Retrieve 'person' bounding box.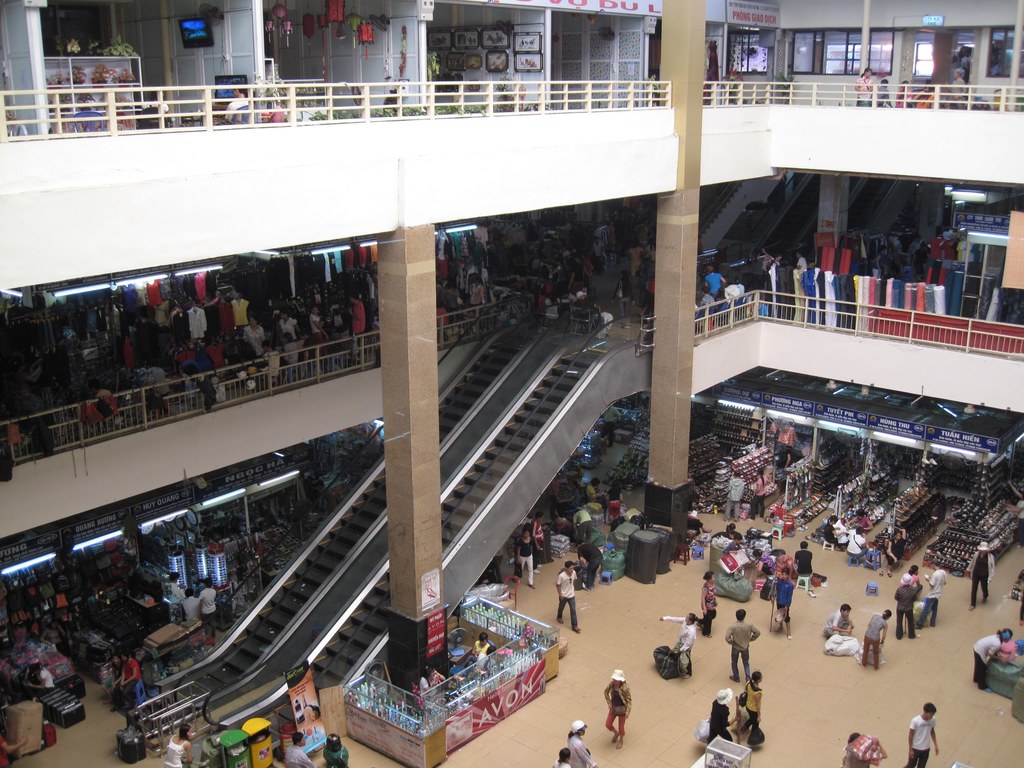
Bounding box: l=514, t=531, r=534, b=587.
